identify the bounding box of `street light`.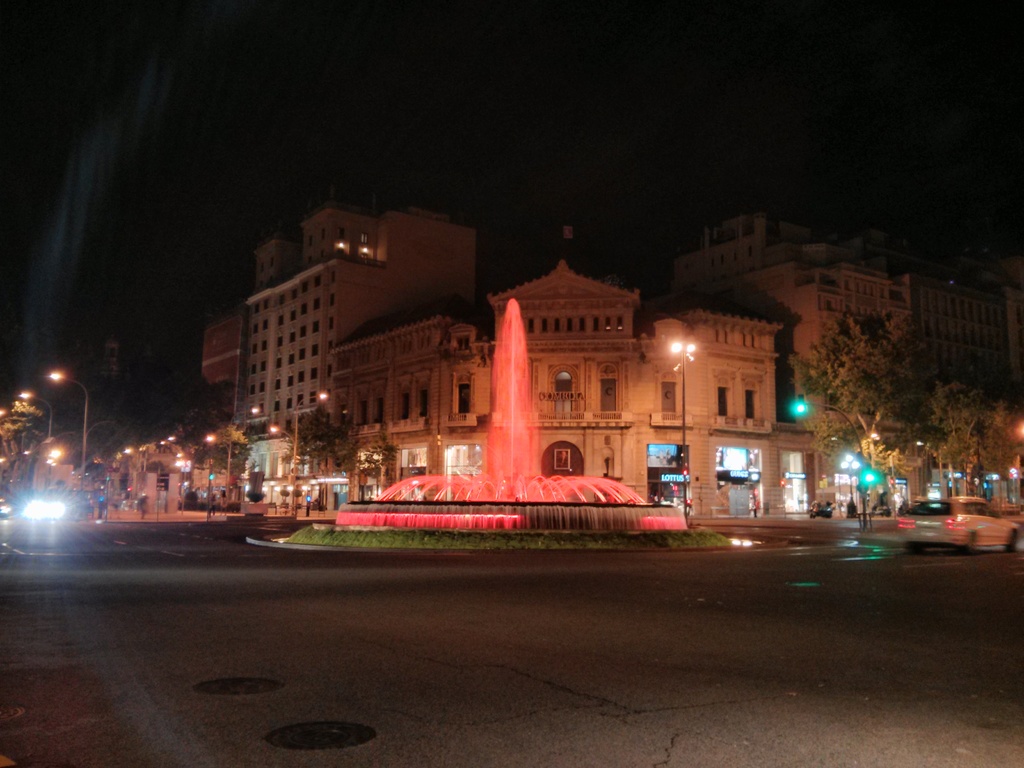
841, 452, 861, 518.
